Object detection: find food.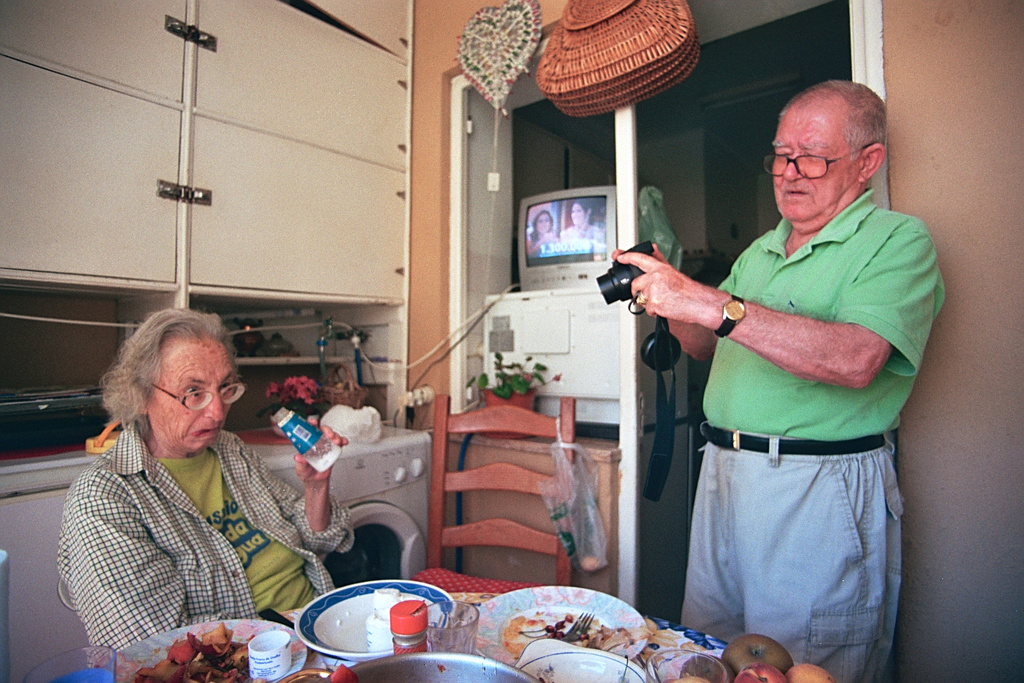
detection(678, 652, 732, 682).
